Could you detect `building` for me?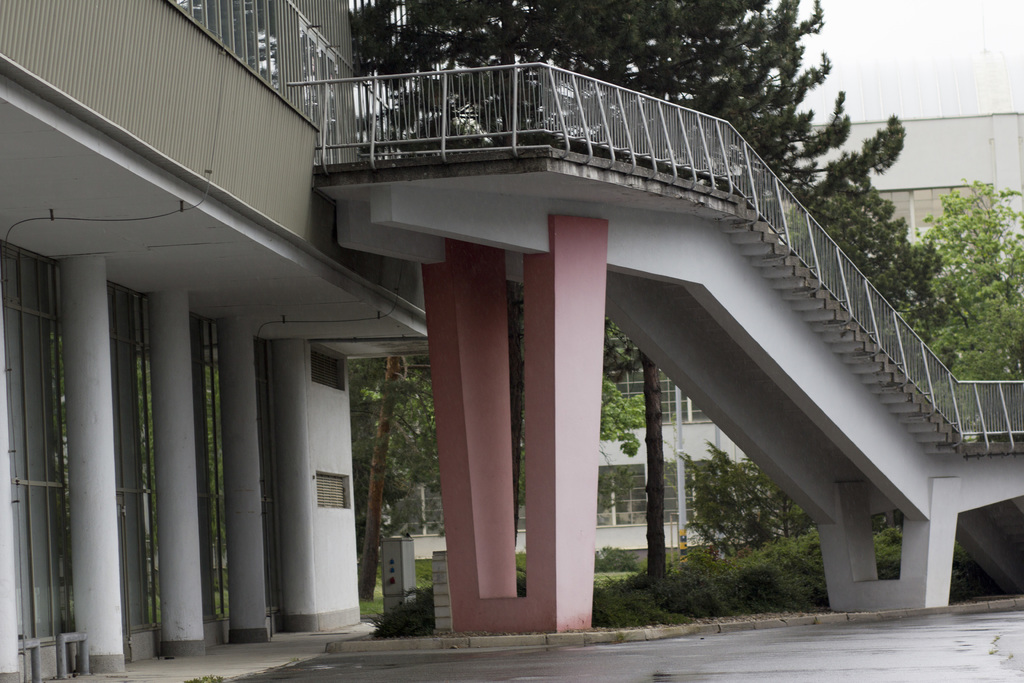
Detection result: x1=411, y1=109, x2=1023, y2=553.
